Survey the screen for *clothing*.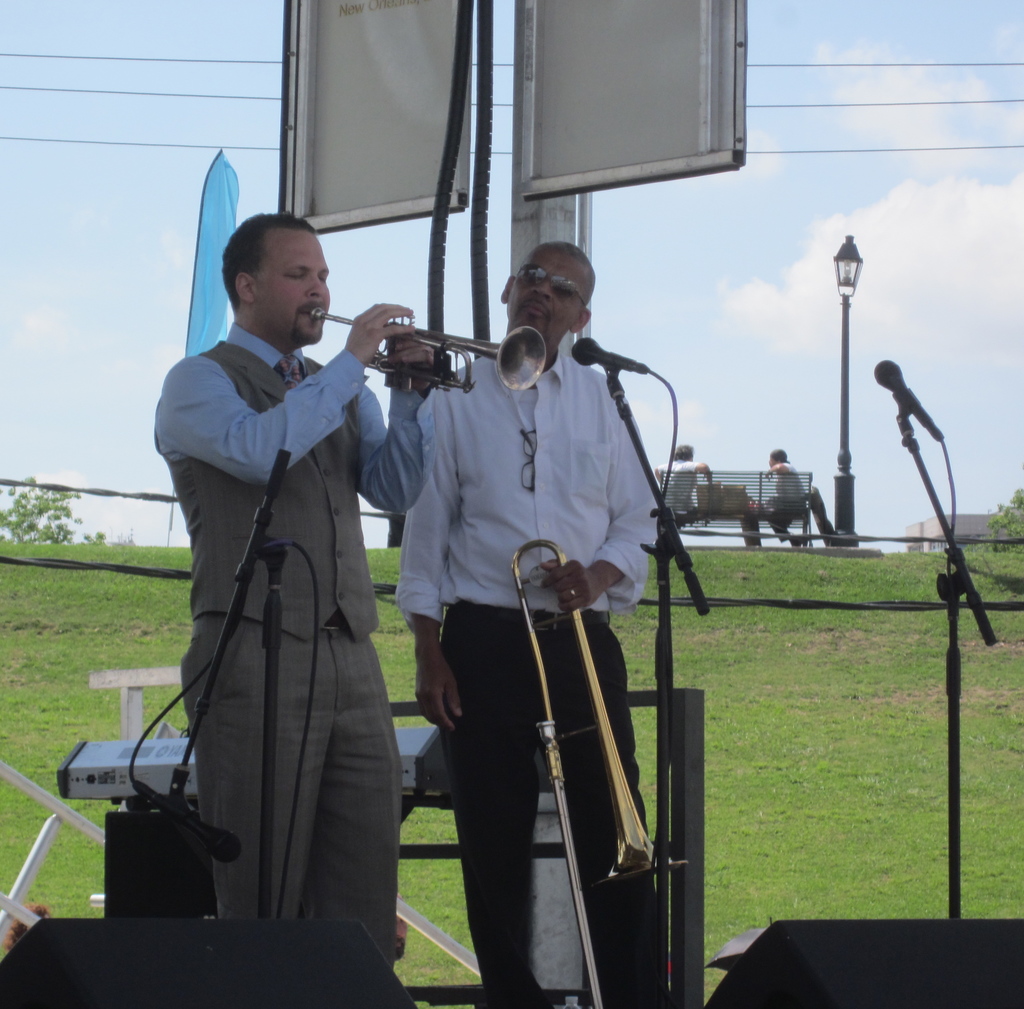
Survey found: bbox=(401, 341, 669, 617).
